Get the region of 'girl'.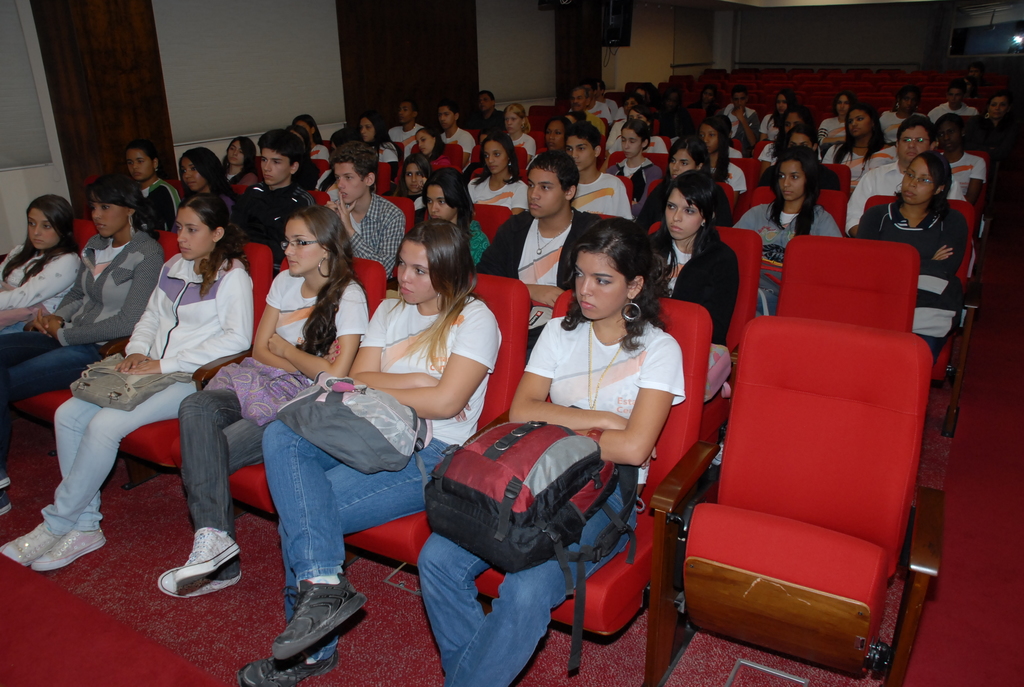
[416, 214, 685, 686].
